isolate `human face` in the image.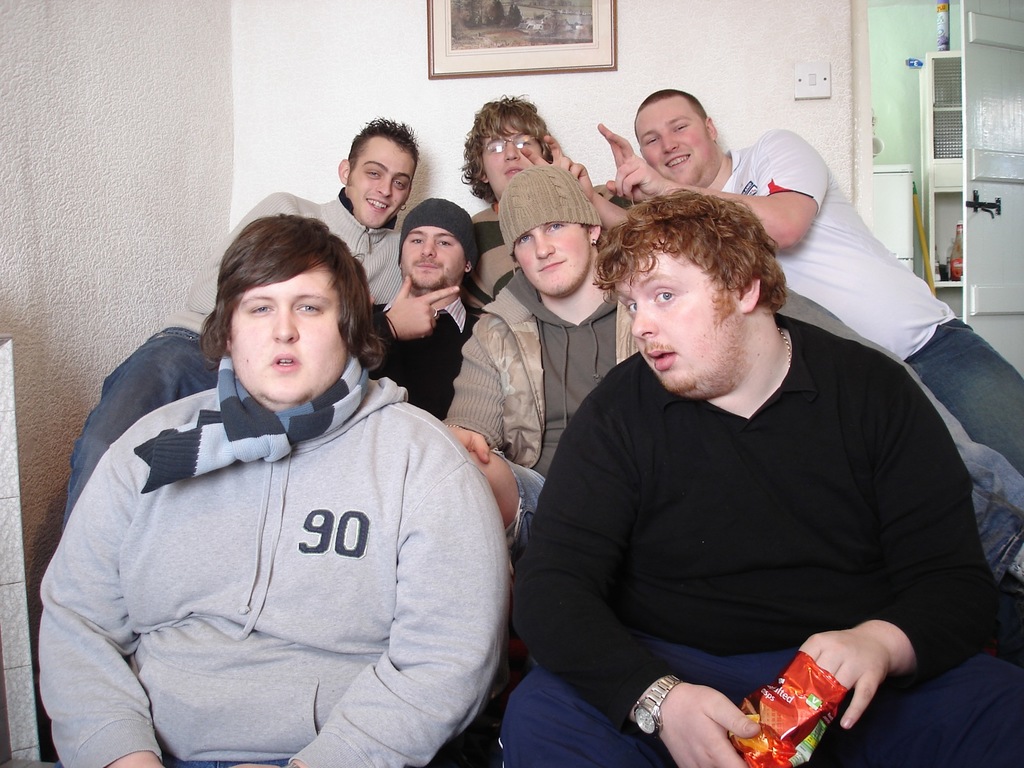
Isolated region: pyautogui.locateOnScreen(231, 269, 345, 405).
